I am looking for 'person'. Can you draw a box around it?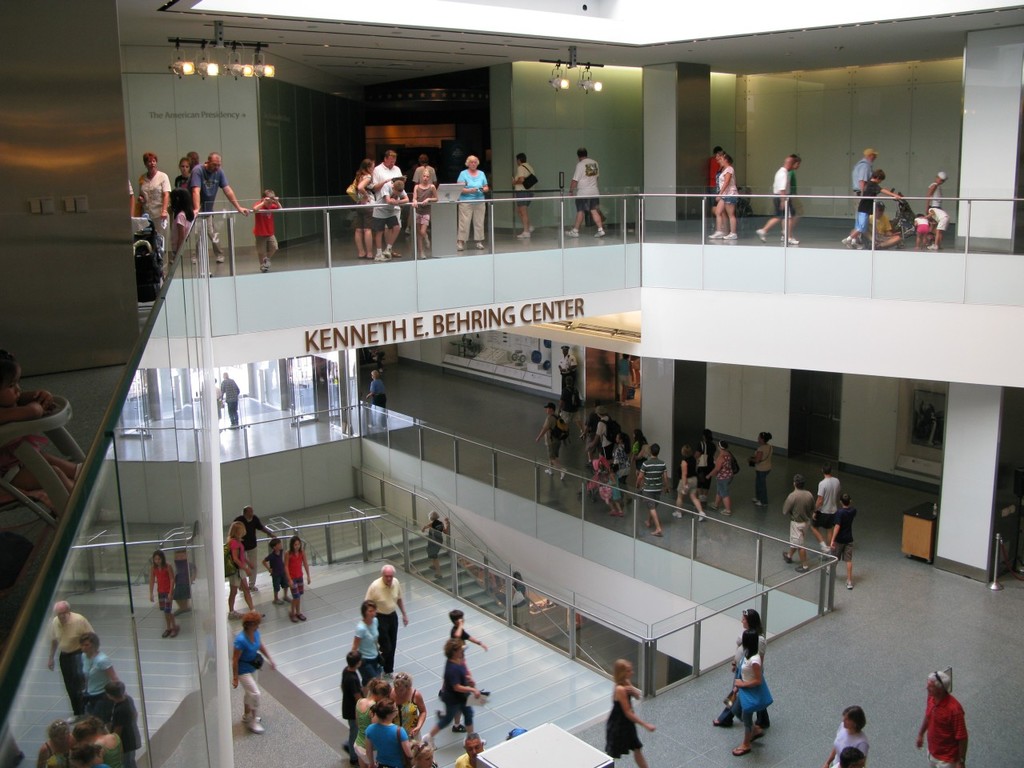
Sure, the bounding box is {"x1": 173, "y1": 162, "x2": 205, "y2": 262}.
